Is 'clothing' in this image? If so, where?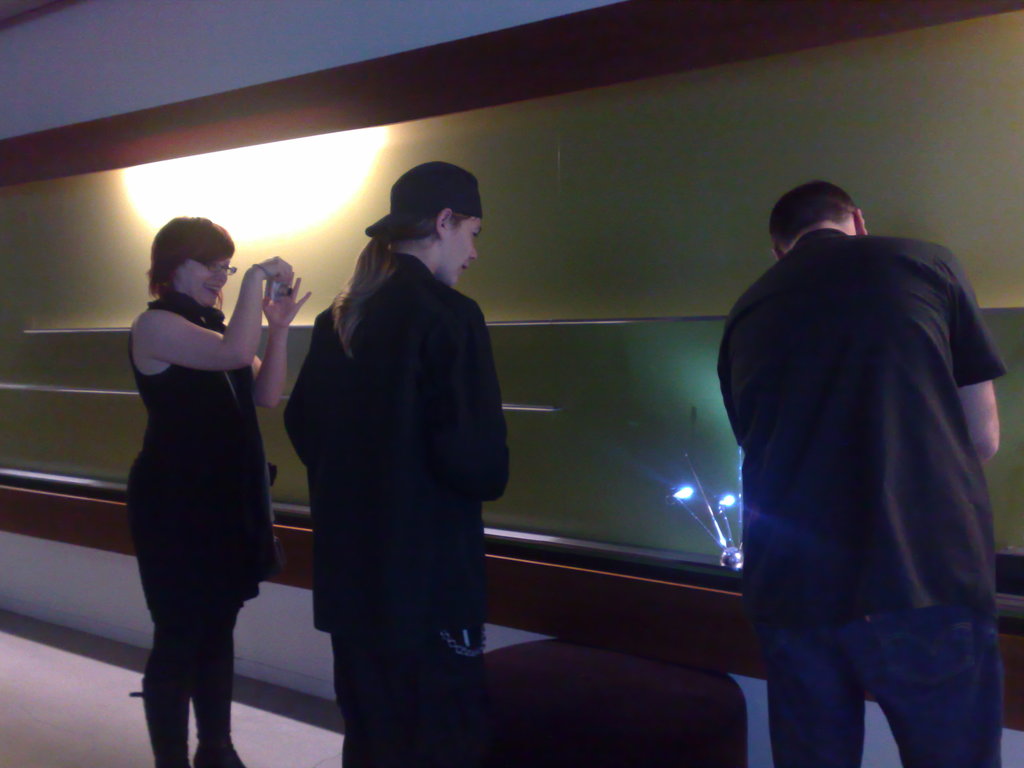
Yes, at [x1=131, y1=292, x2=255, y2=767].
